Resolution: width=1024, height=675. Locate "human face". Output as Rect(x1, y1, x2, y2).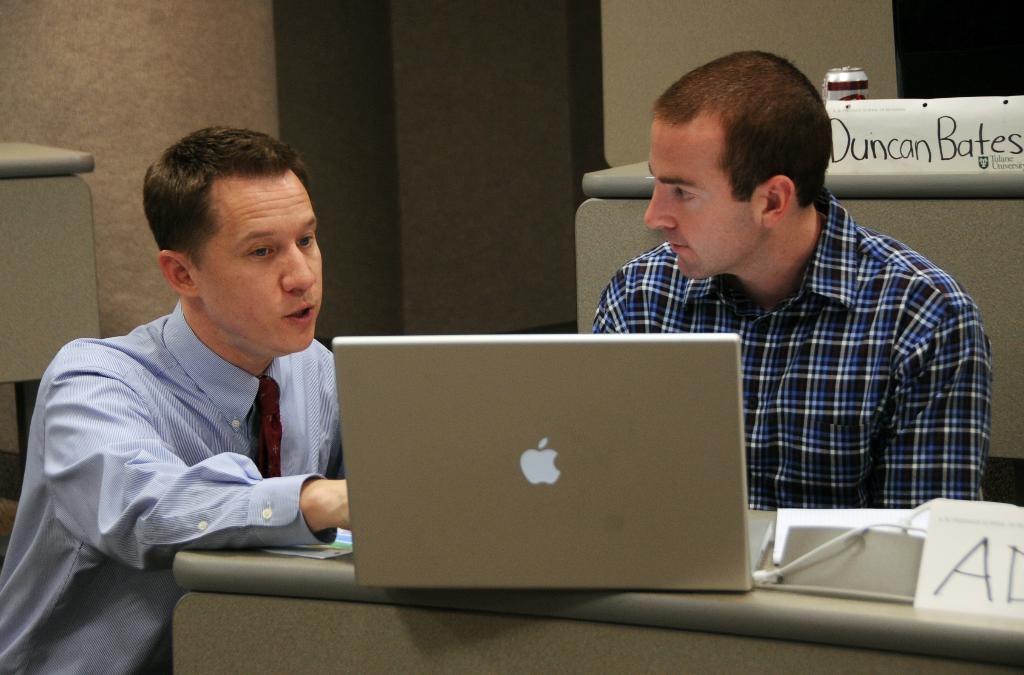
Rect(201, 165, 327, 351).
